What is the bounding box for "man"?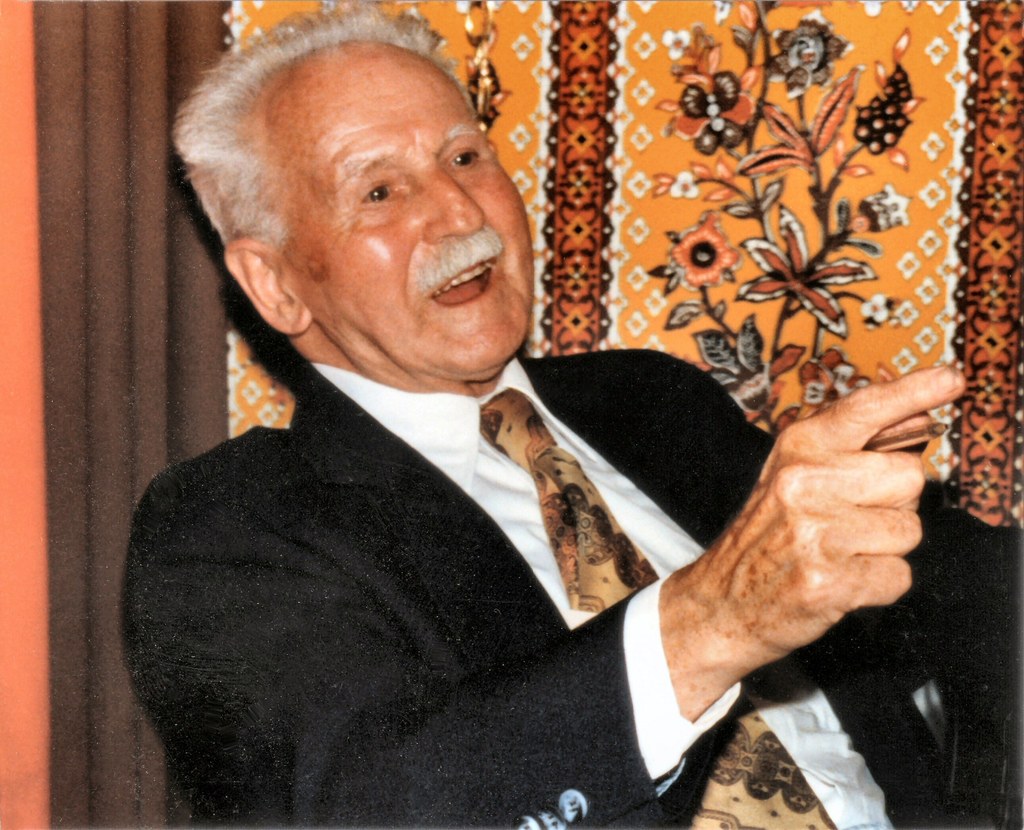
<bbox>98, 32, 916, 808</bbox>.
